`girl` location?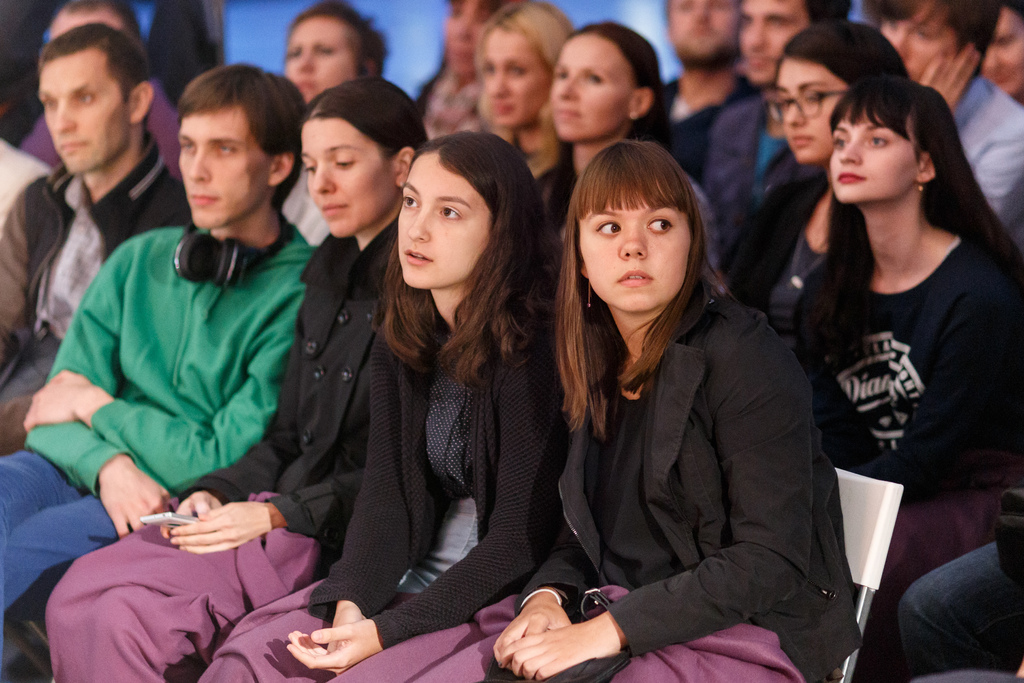
[left=53, top=79, right=415, bottom=675]
